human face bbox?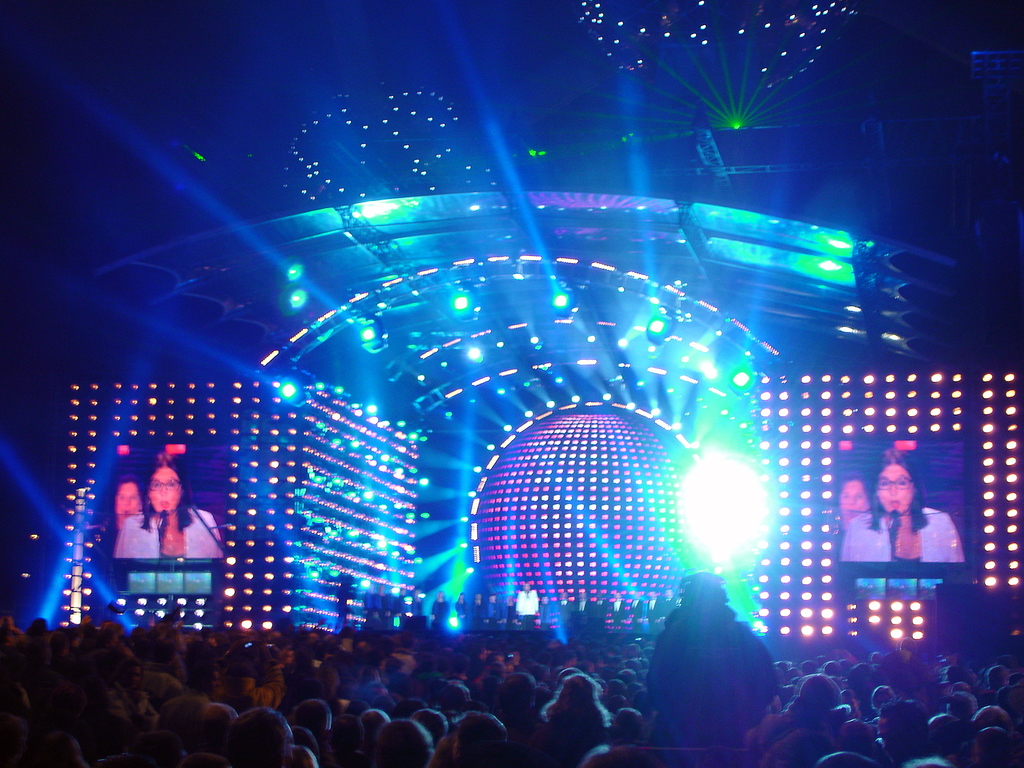
{"left": 844, "top": 480, "right": 868, "bottom": 512}
